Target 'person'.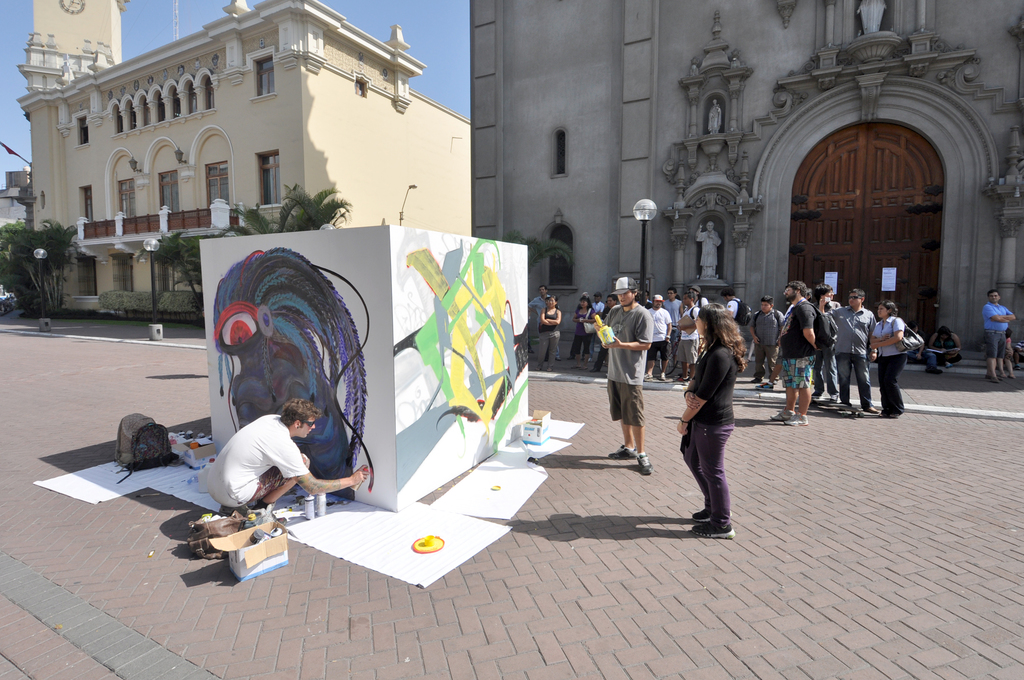
Target region: region(592, 273, 652, 465).
